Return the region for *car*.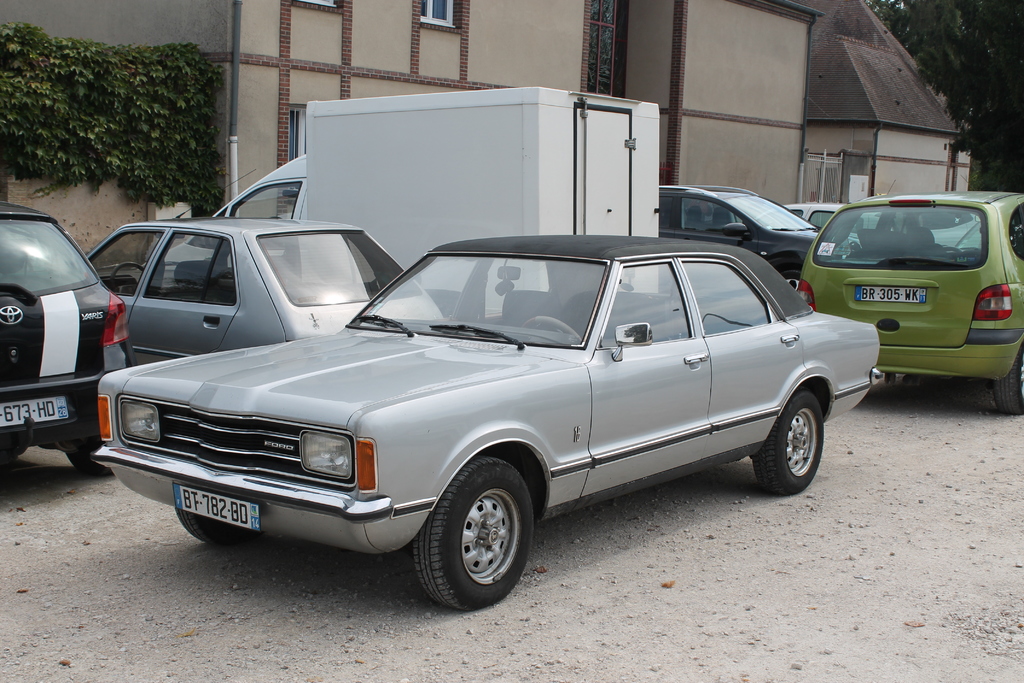
rect(0, 200, 137, 477).
